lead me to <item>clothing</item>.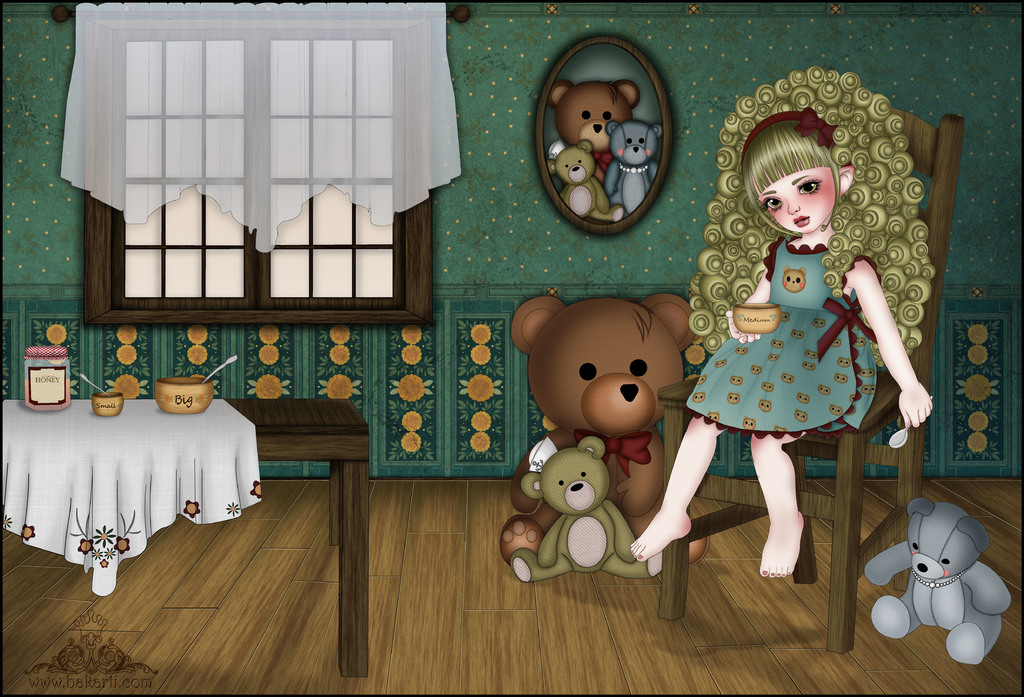
Lead to x1=696, y1=214, x2=909, y2=458.
